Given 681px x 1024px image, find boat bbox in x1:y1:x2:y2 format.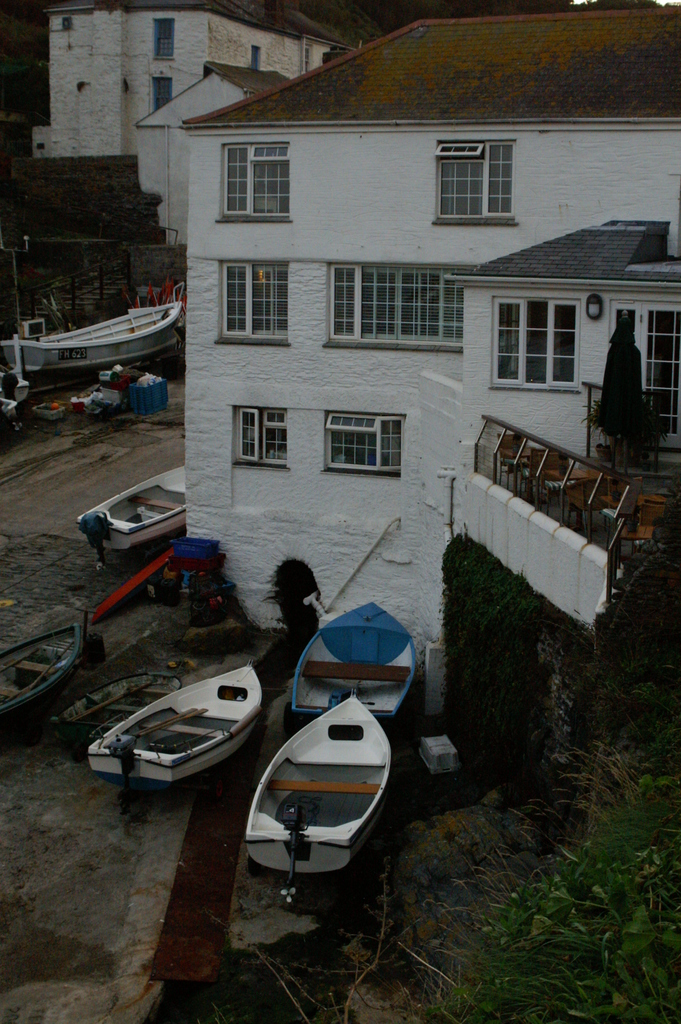
283:601:414:727.
